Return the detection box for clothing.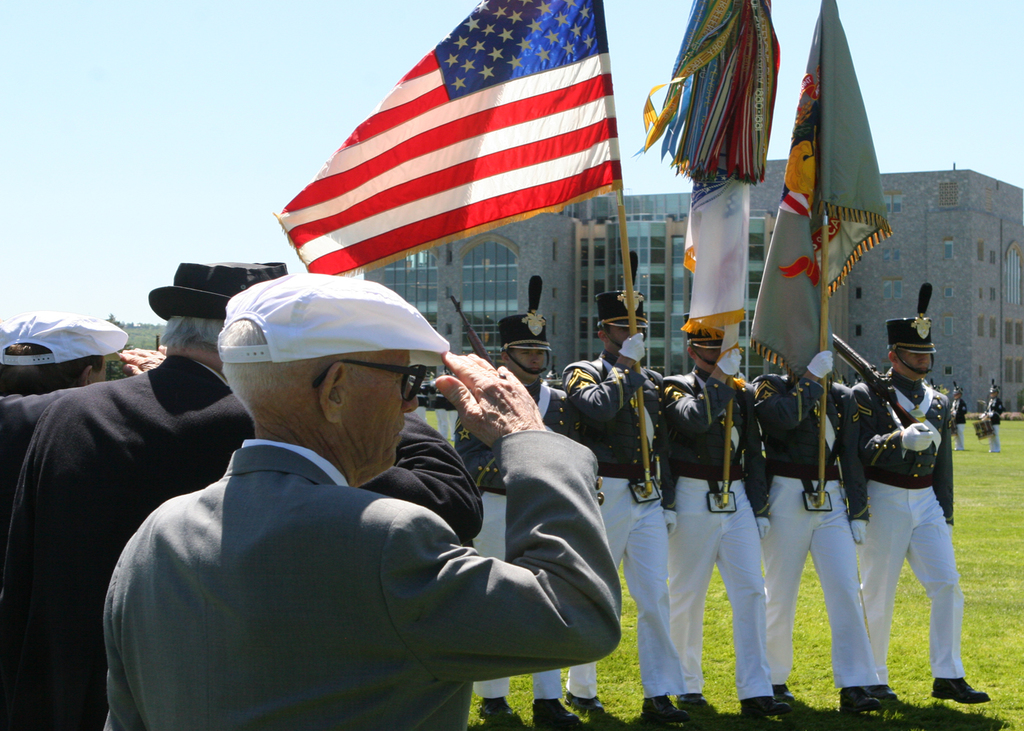
(756,370,880,692).
